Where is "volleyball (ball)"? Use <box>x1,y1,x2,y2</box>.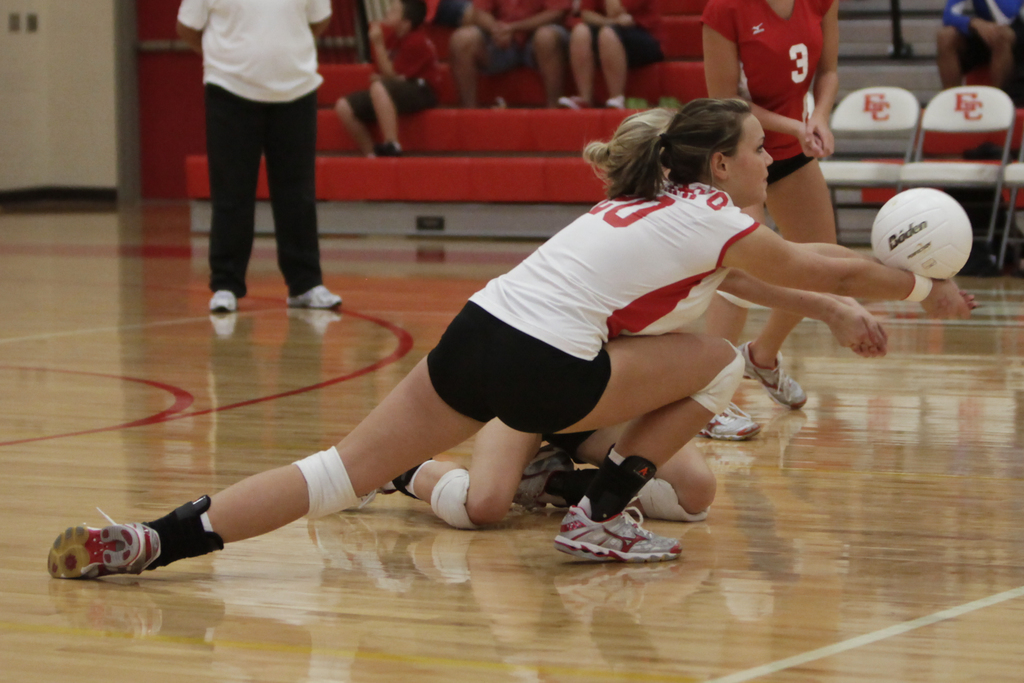
<box>865,182,977,274</box>.
